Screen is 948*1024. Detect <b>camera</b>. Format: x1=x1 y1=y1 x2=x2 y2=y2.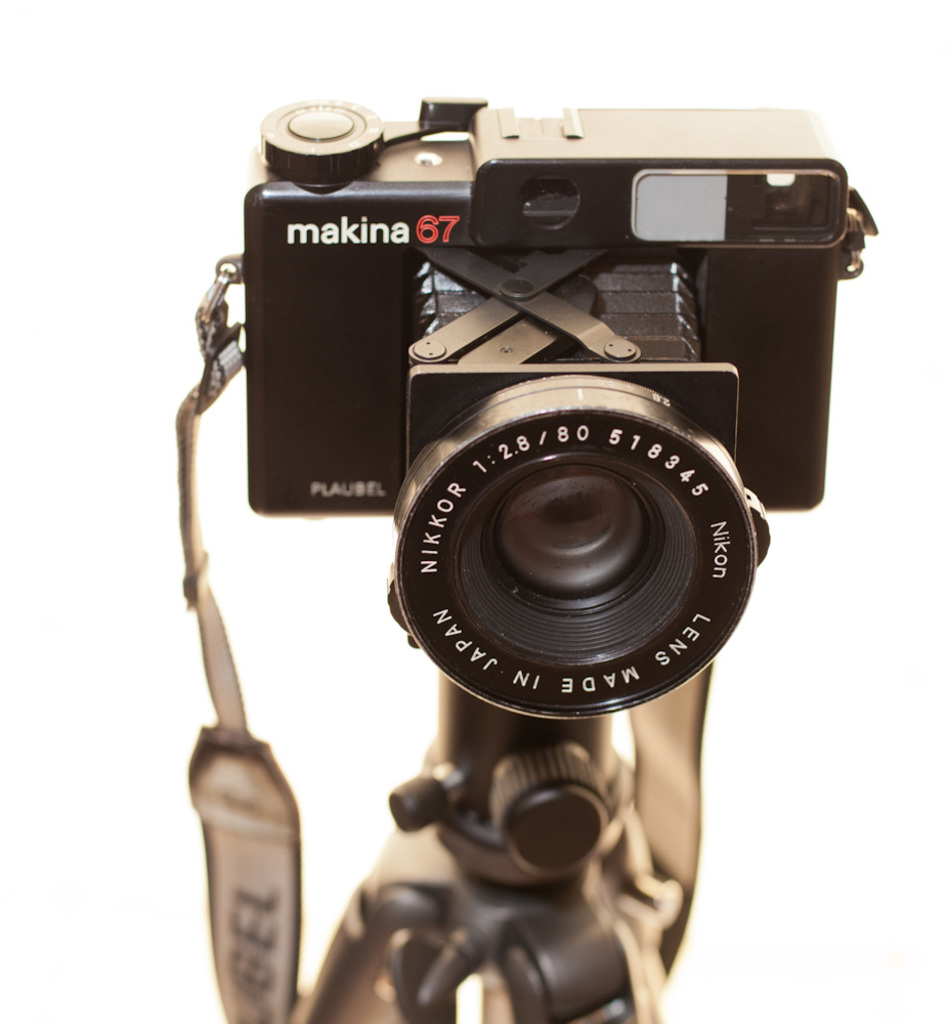
x1=216 y1=93 x2=863 y2=1023.
